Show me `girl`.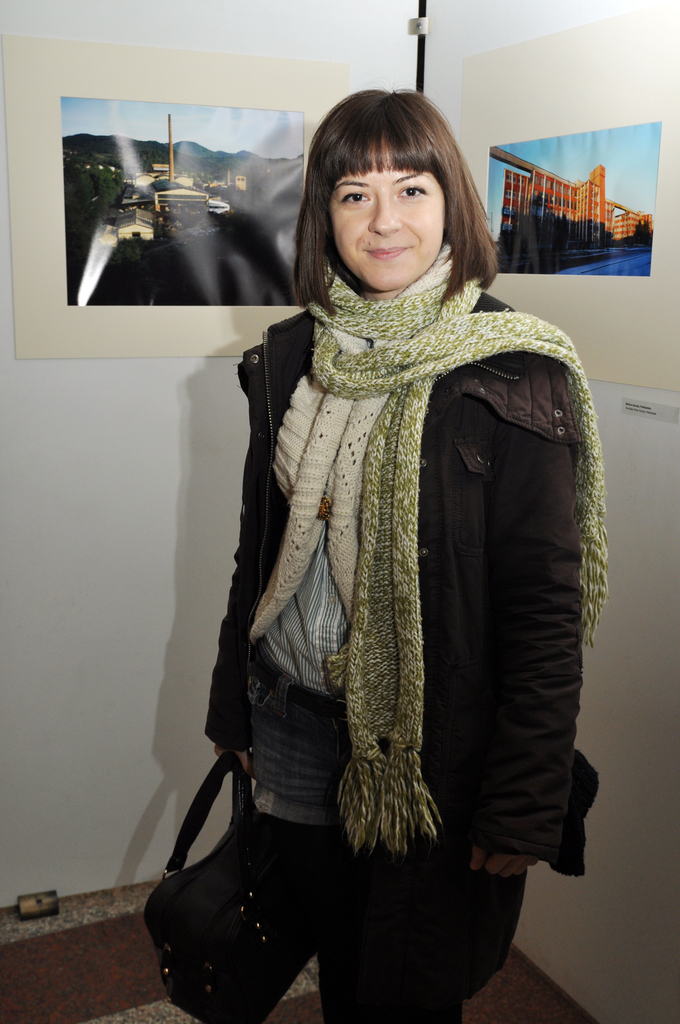
`girl` is here: x1=204 y1=94 x2=577 y2=1023.
